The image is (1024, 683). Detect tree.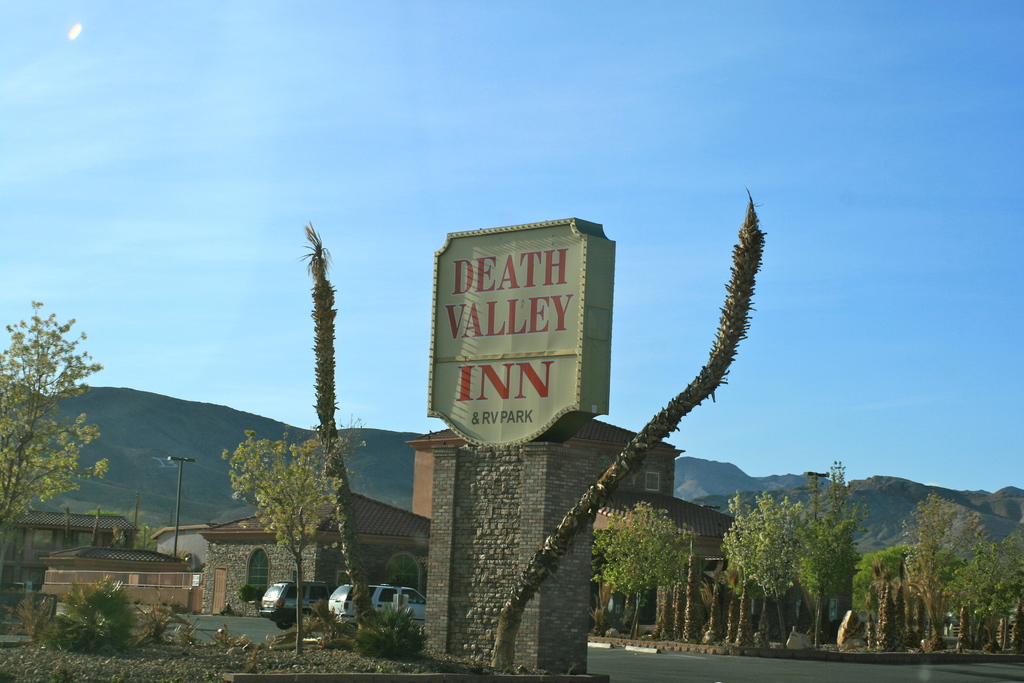
Detection: box=[38, 579, 138, 658].
